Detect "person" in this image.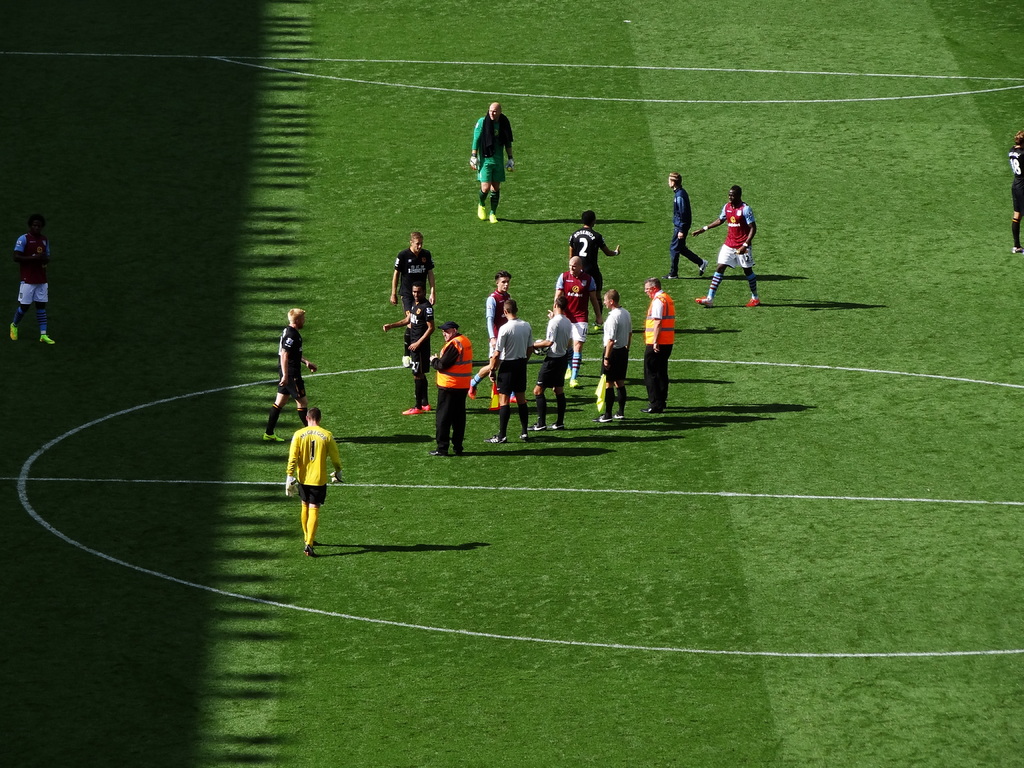
Detection: select_region(264, 309, 318, 443).
